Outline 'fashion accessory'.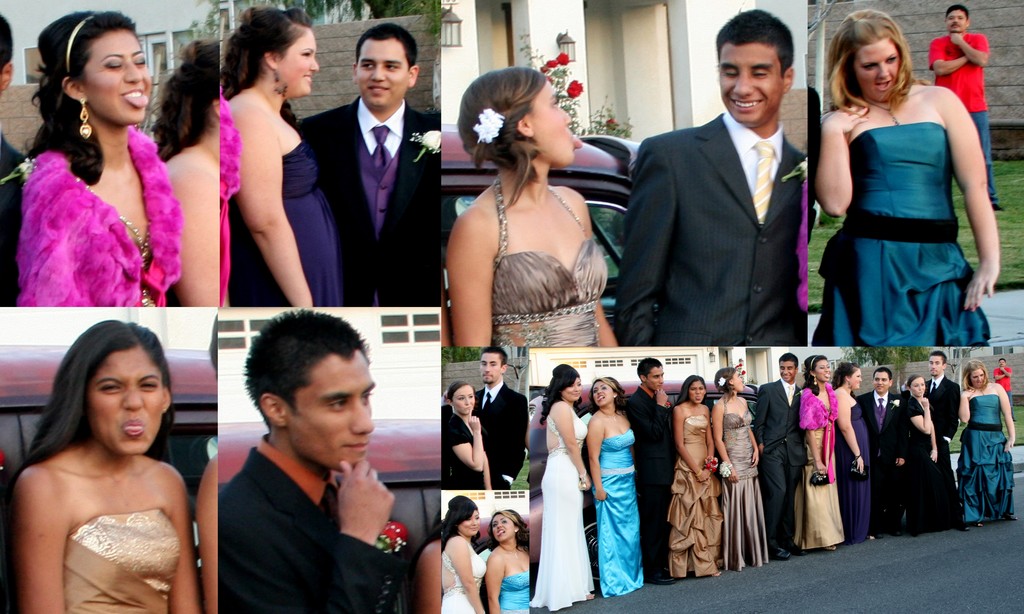
Outline: box(604, 412, 618, 423).
